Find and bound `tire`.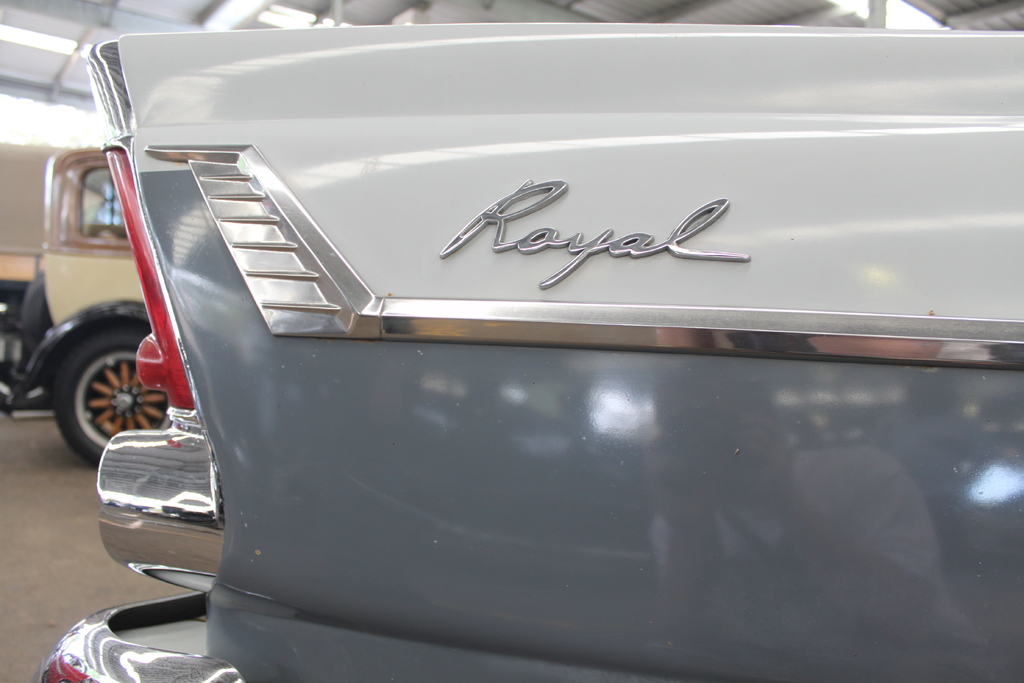
Bound: locate(50, 323, 179, 472).
